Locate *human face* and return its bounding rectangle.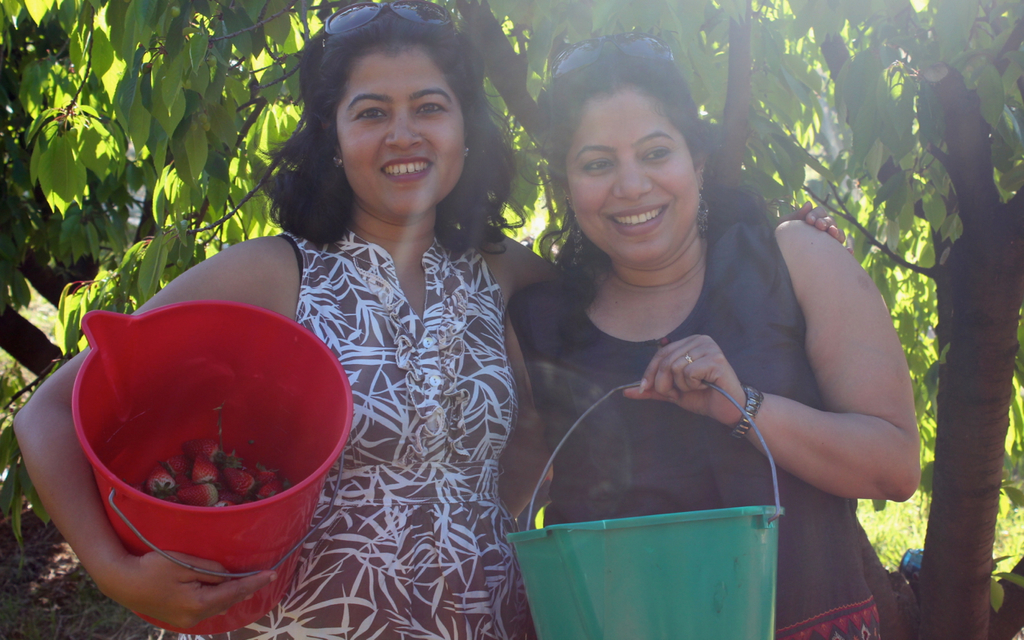
(left=338, top=54, right=465, bottom=217).
